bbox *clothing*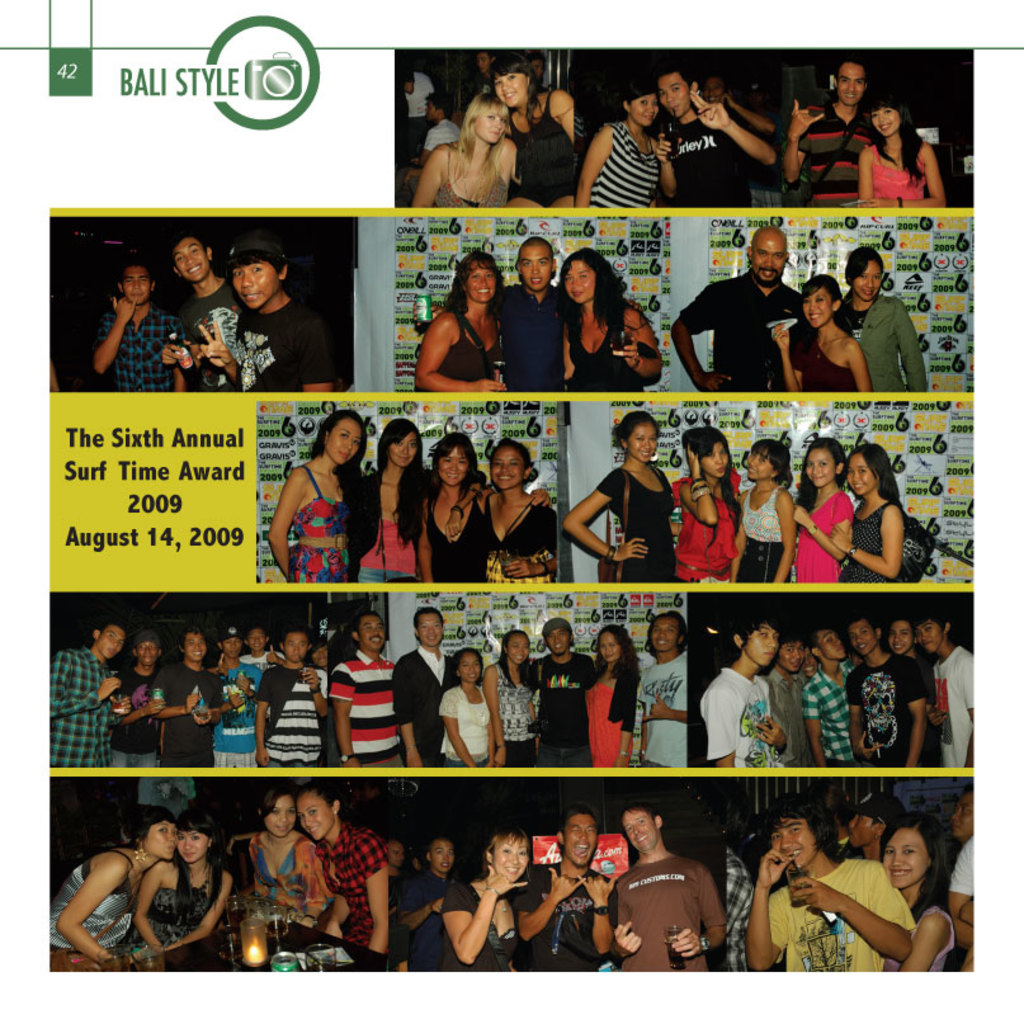
left=417, top=482, right=487, bottom=582
